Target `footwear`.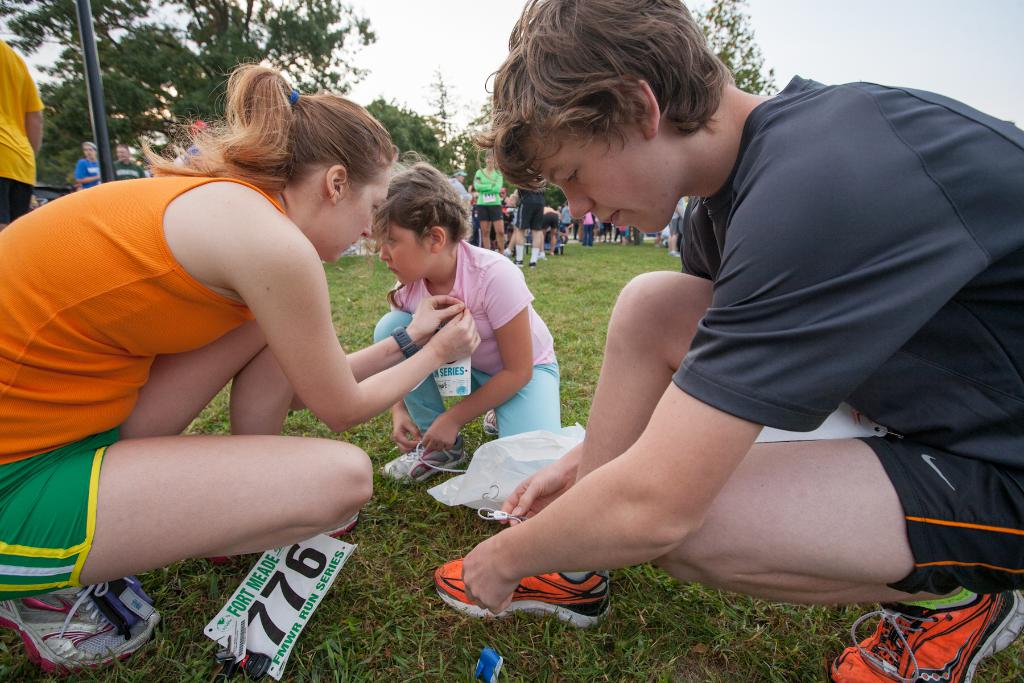
Target region: left=201, top=507, right=360, bottom=565.
